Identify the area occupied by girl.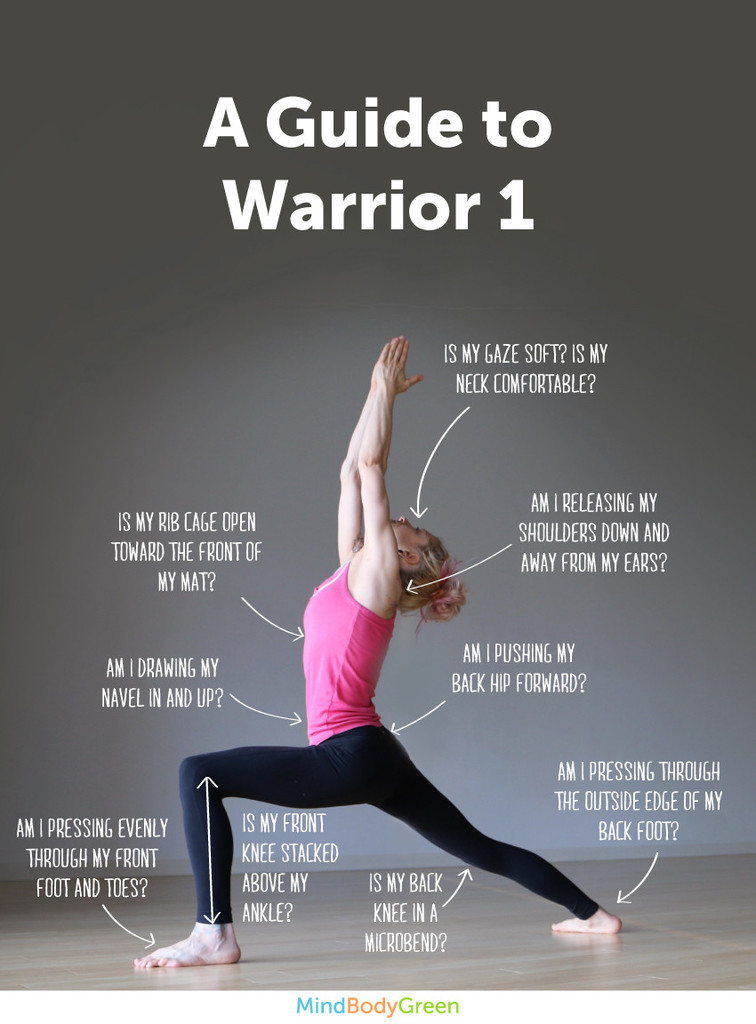
Area: (133, 333, 620, 966).
